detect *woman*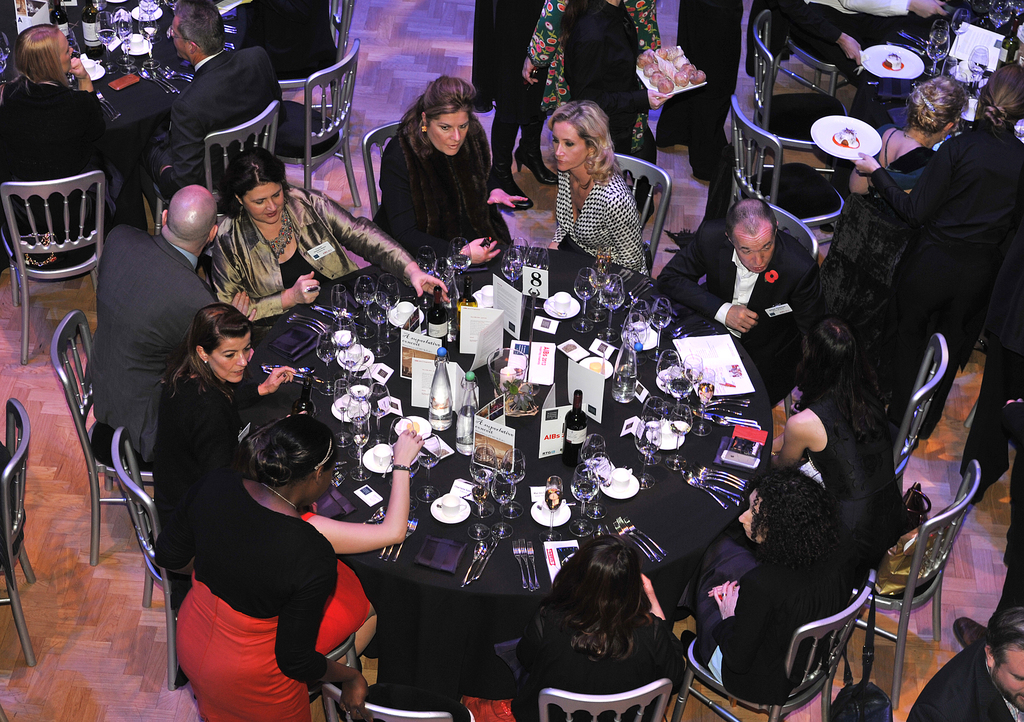
region(173, 416, 372, 721)
